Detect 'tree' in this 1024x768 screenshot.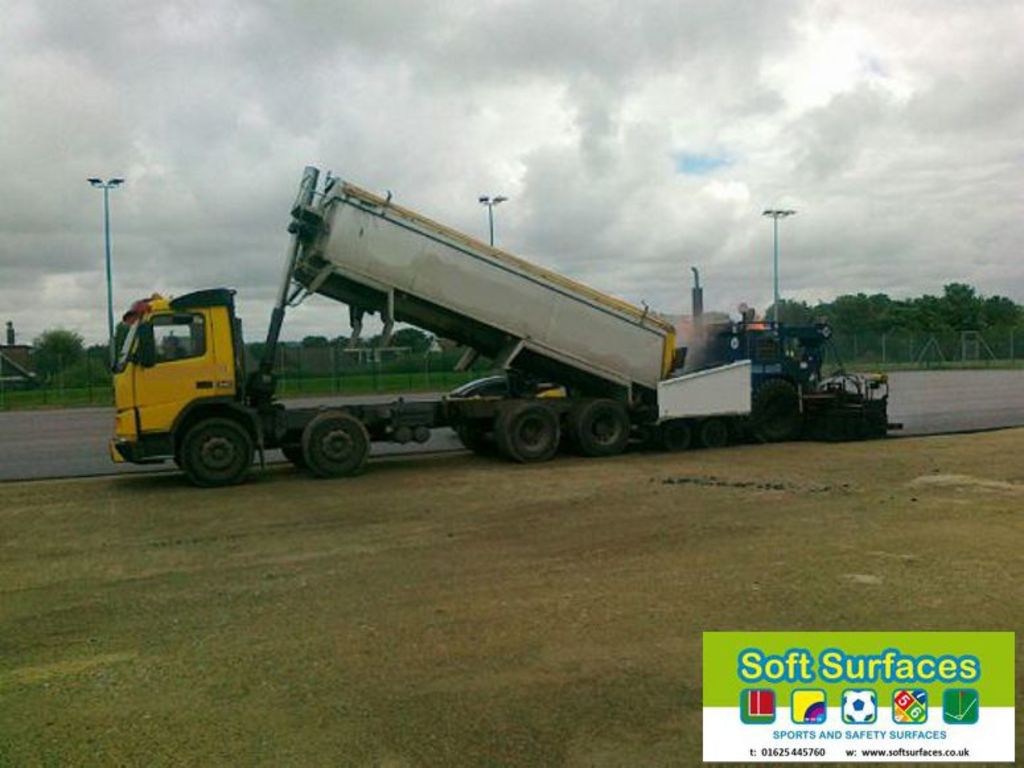
Detection: [909,258,1011,373].
